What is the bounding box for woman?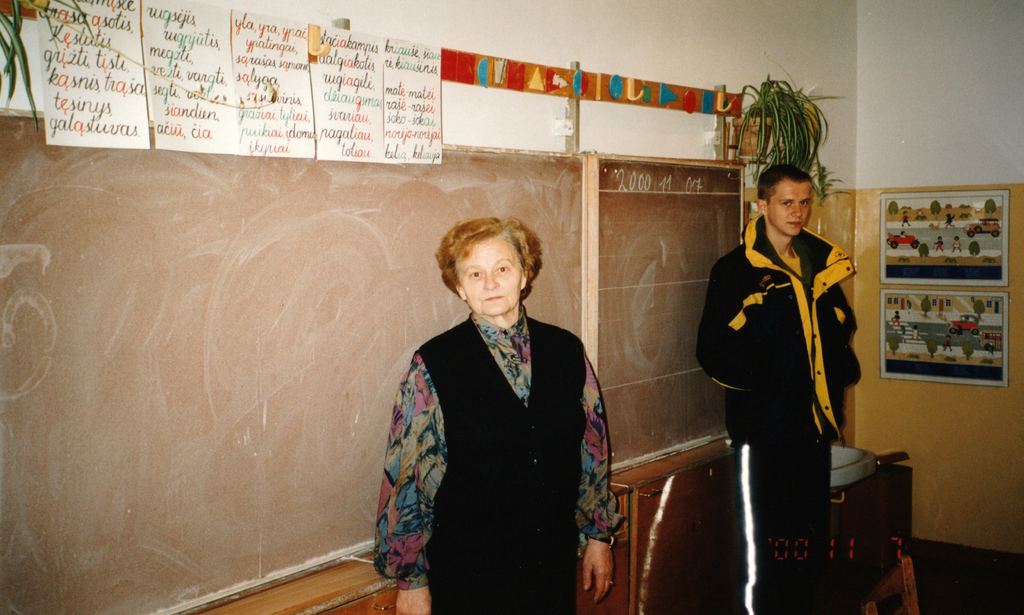
crop(376, 213, 622, 614).
